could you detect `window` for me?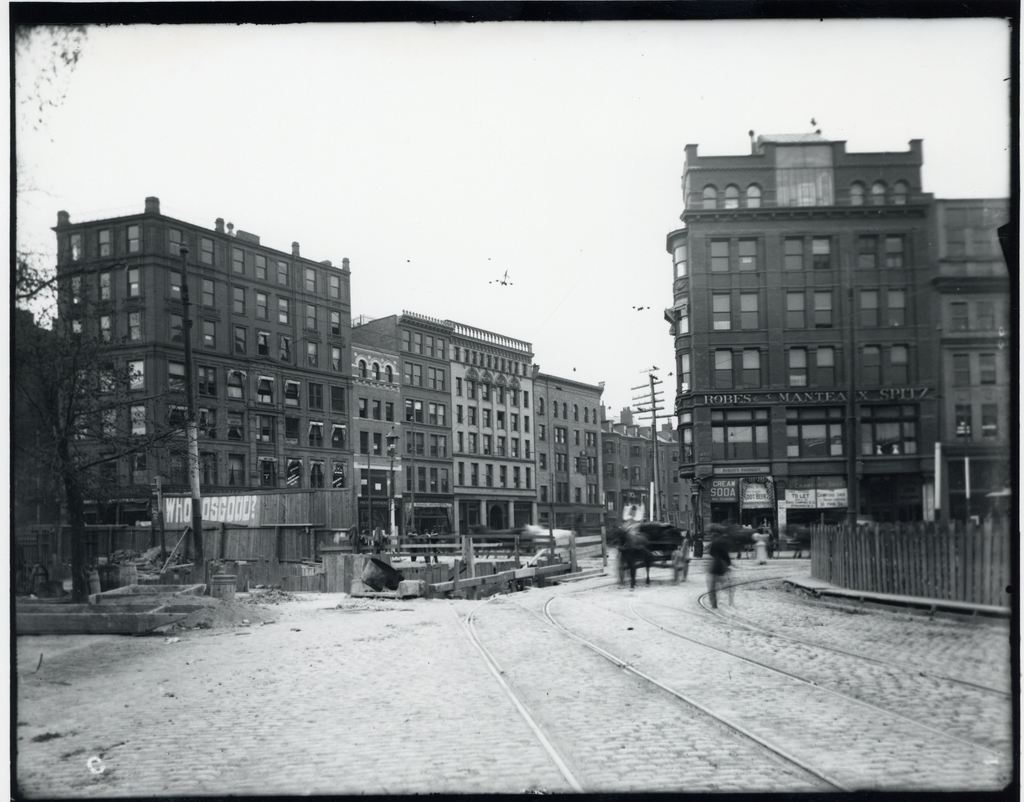
Detection result: <region>72, 318, 79, 344</region>.
